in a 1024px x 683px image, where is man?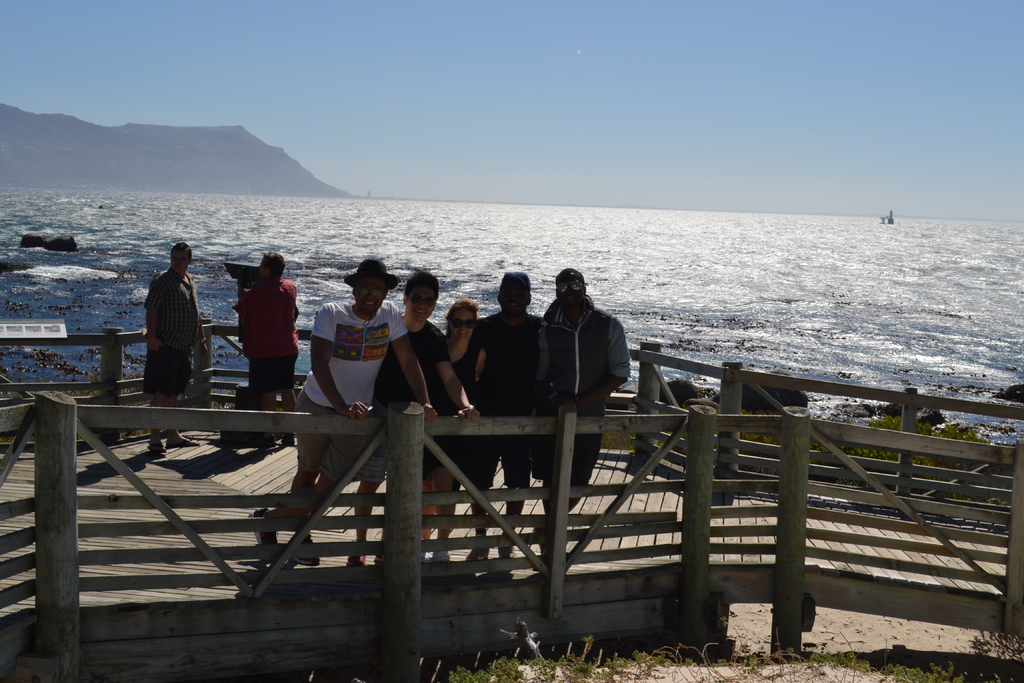
Rect(349, 267, 481, 567).
